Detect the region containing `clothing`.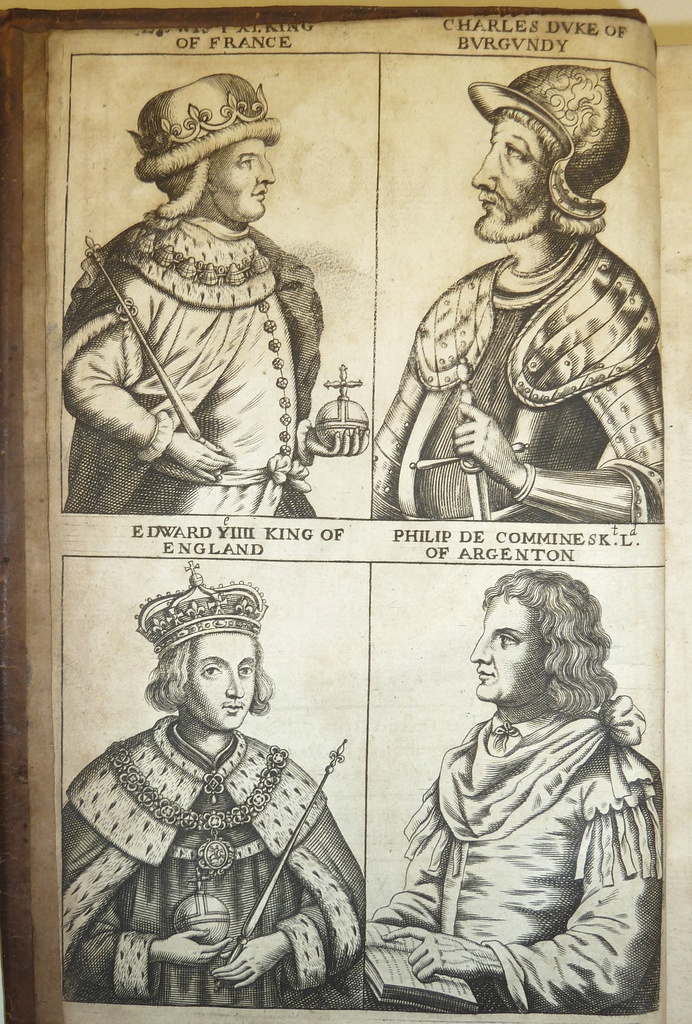
<bbox>381, 239, 672, 515</bbox>.
